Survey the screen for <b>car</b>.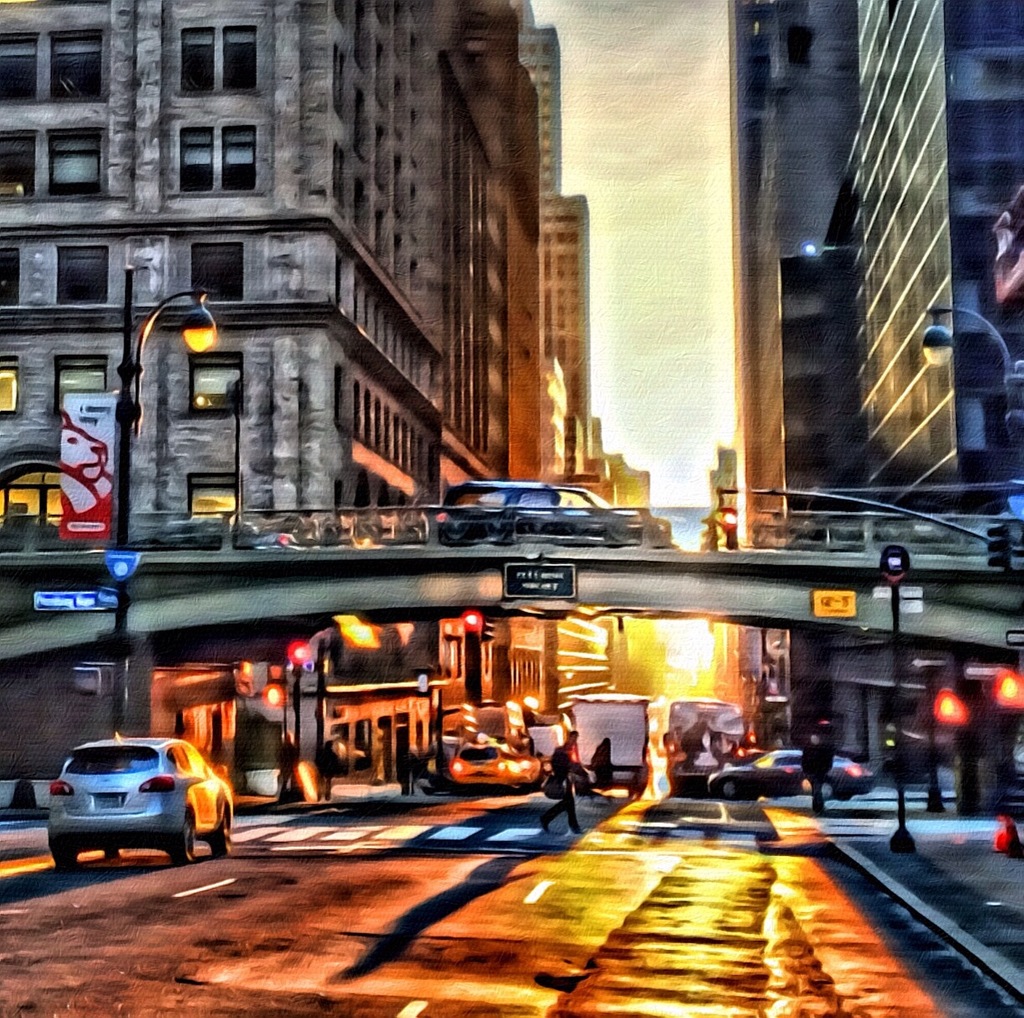
Survey found: box(519, 747, 540, 786).
